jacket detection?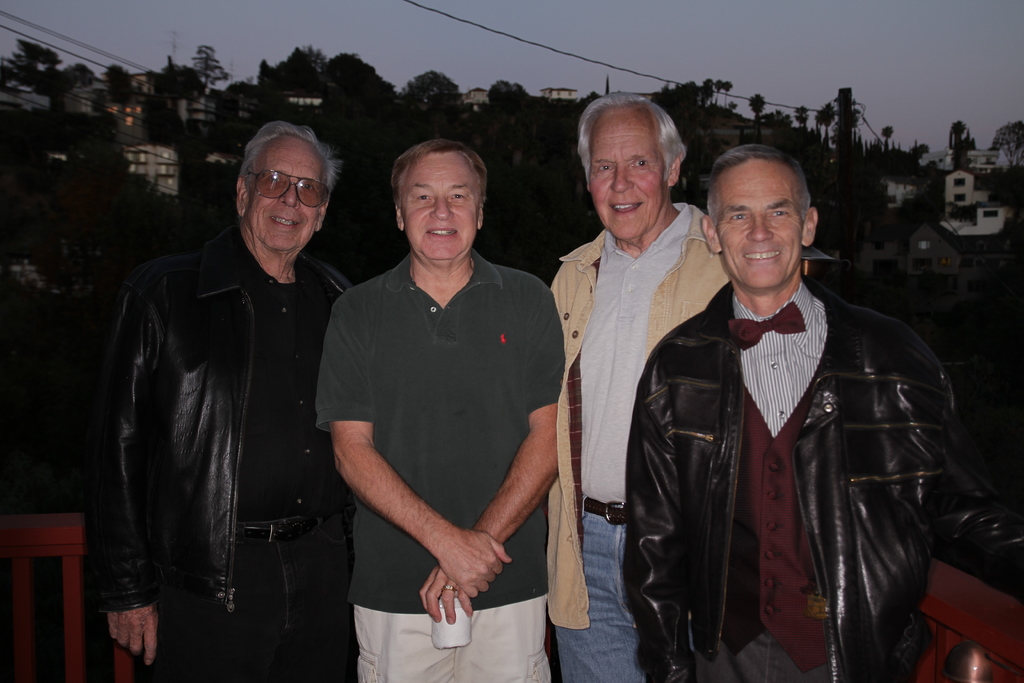
bbox=[550, 205, 736, 630]
